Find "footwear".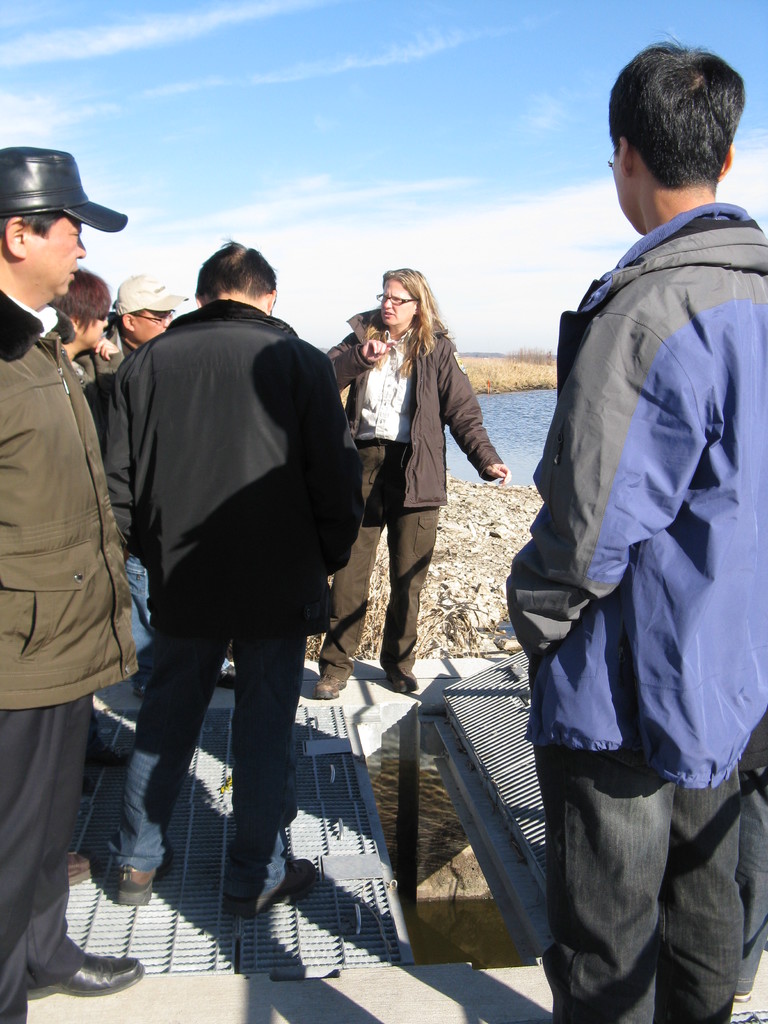
[left=222, top=862, right=320, bottom=913].
